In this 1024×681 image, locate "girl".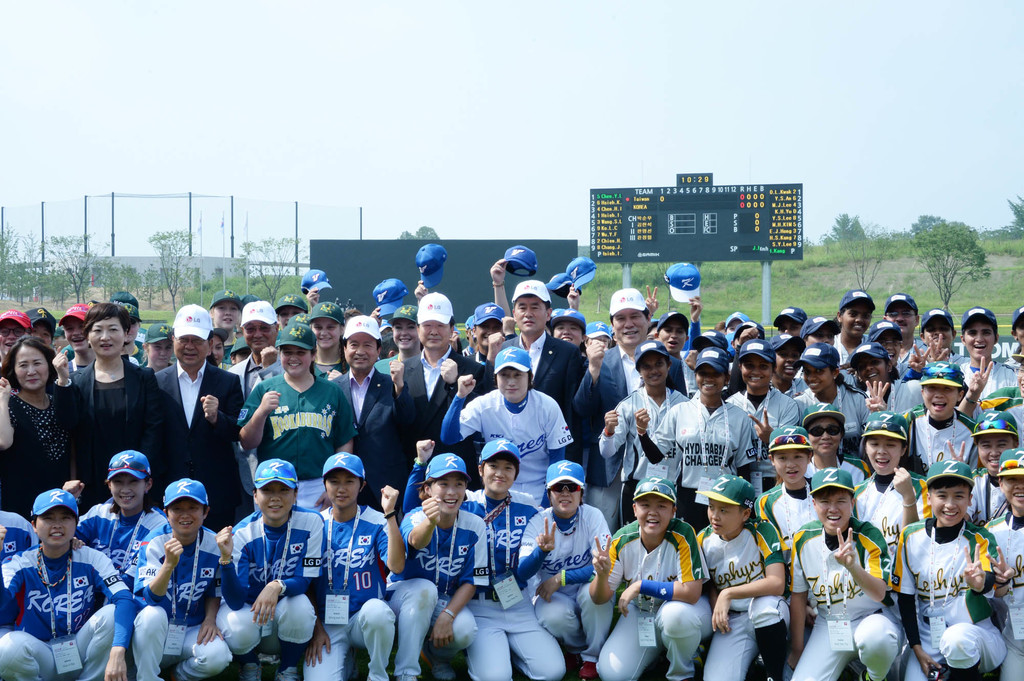
Bounding box: [236,316,362,511].
